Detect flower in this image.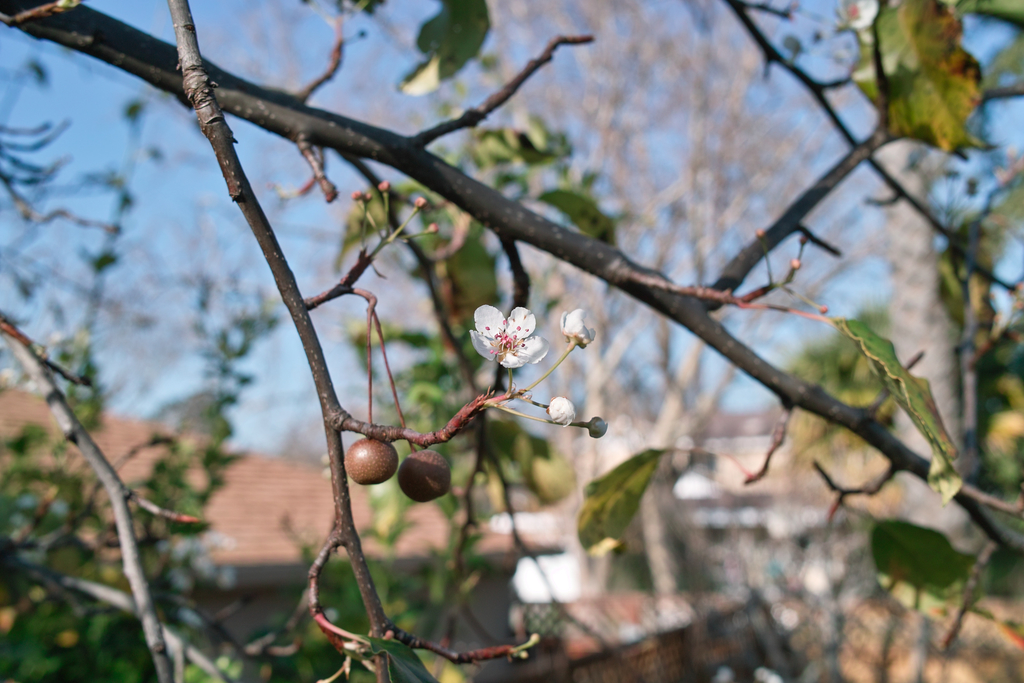
Detection: 472/304/544/374.
